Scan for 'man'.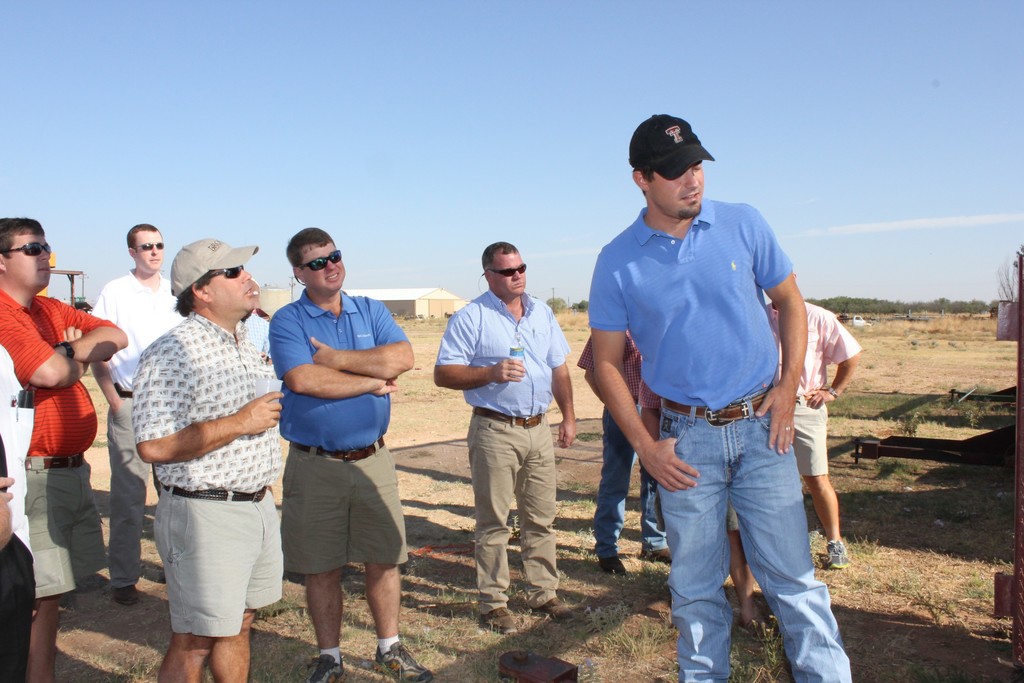
Scan result: box(566, 297, 679, 575).
